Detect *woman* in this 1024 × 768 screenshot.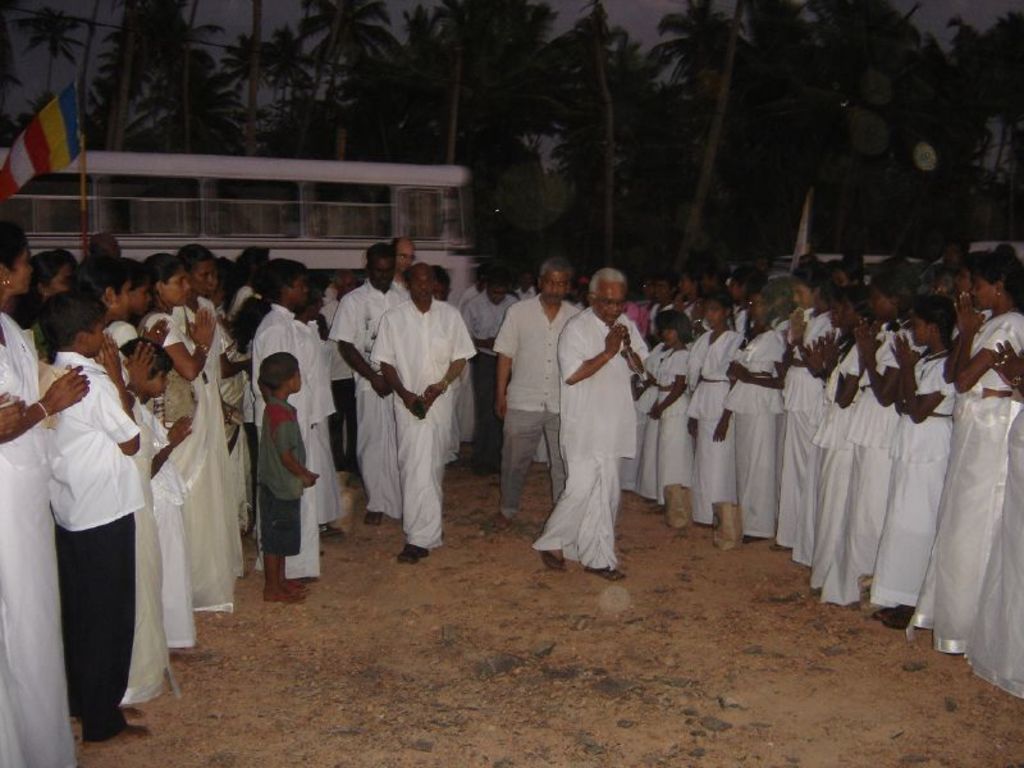
Detection: <bbox>0, 216, 86, 767</bbox>.
